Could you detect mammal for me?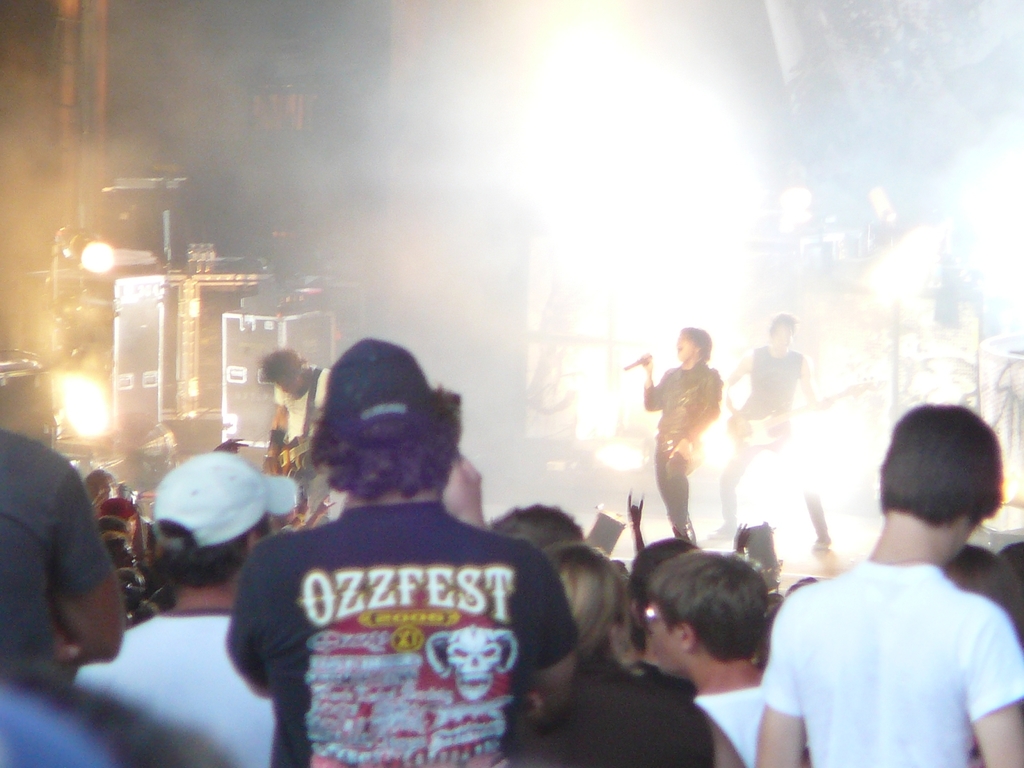
Detection result: [x1=641, y1=547, x2=768, y2=767].
